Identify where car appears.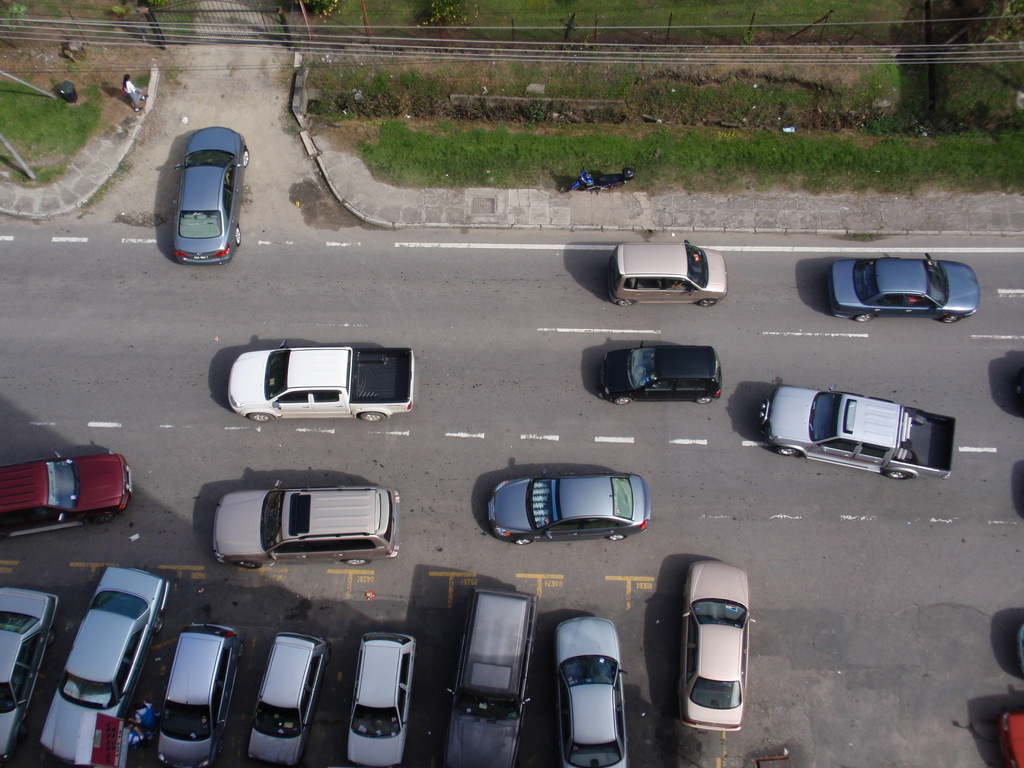
Appears at (213,481,401,566).
